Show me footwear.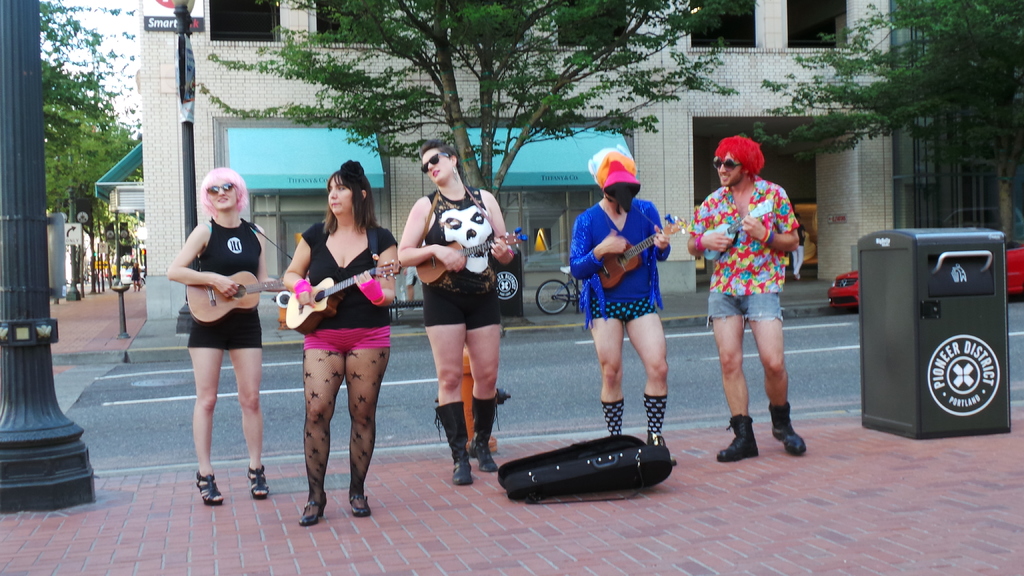
footwear is here: region(766, 400, 808, 455).
